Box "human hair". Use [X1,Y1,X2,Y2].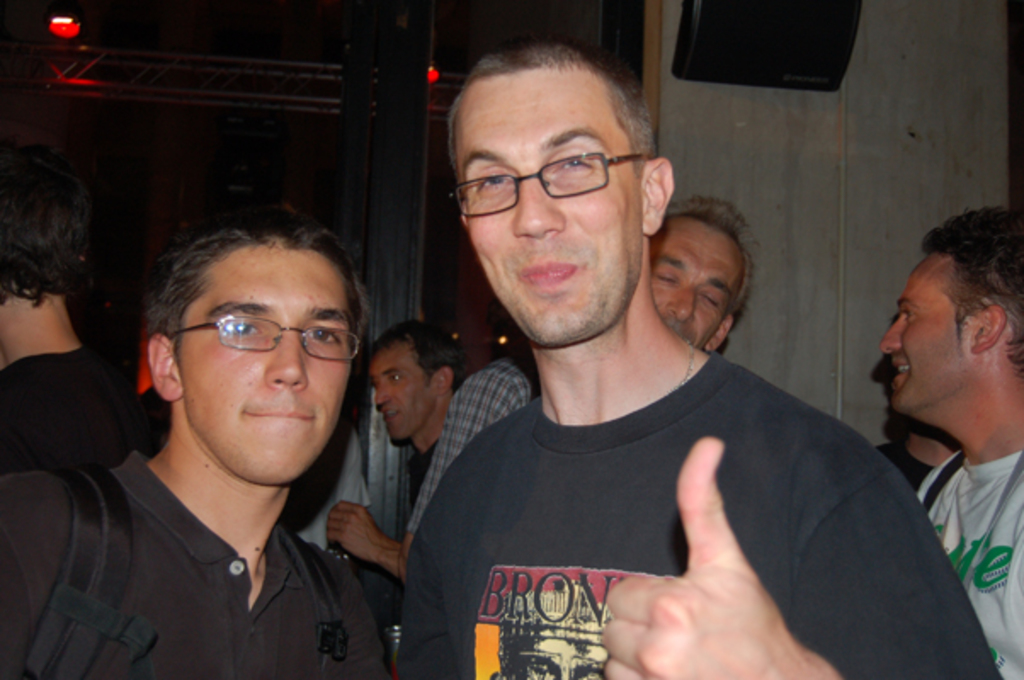
[922,202,1022,377].
